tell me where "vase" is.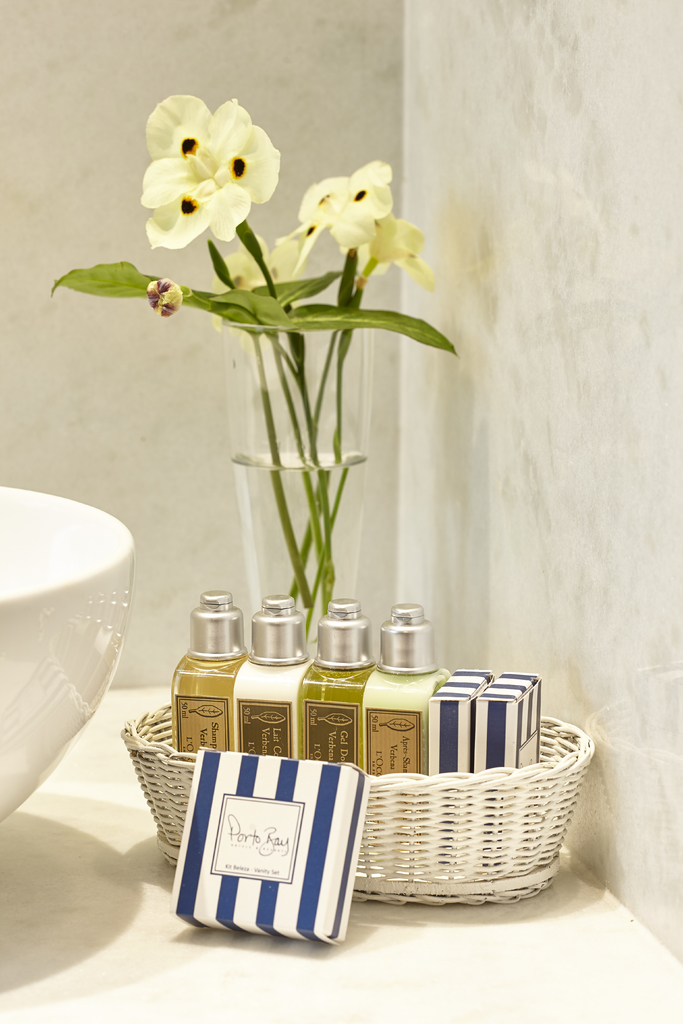
"vase" is at bbox(213, 323, 378, 652).
